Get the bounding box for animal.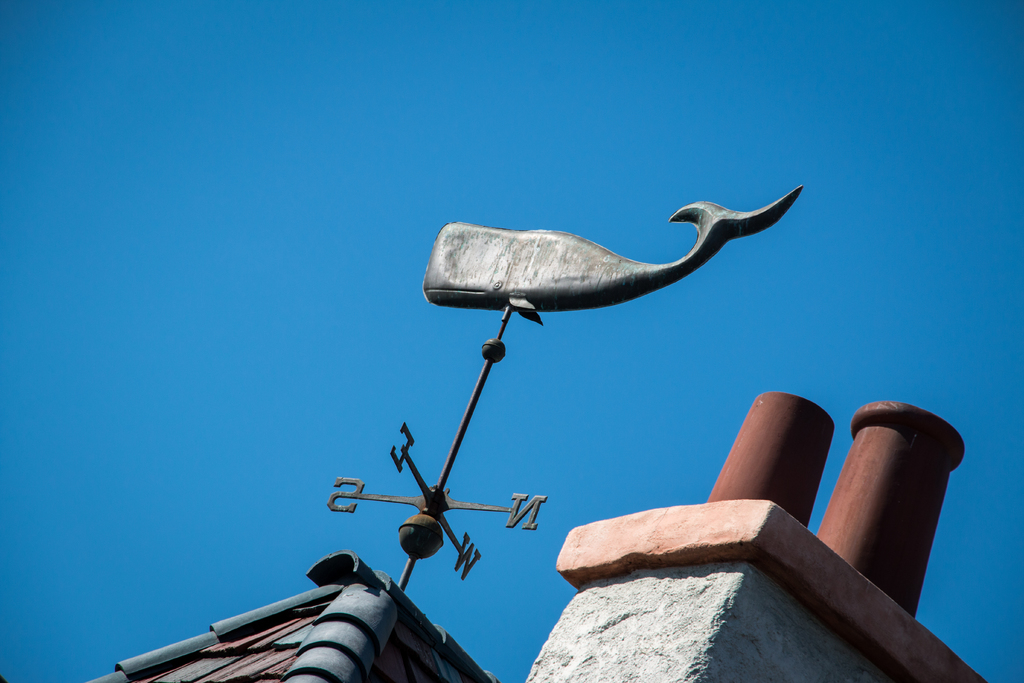
bbox(421, 186, 805, 327).
